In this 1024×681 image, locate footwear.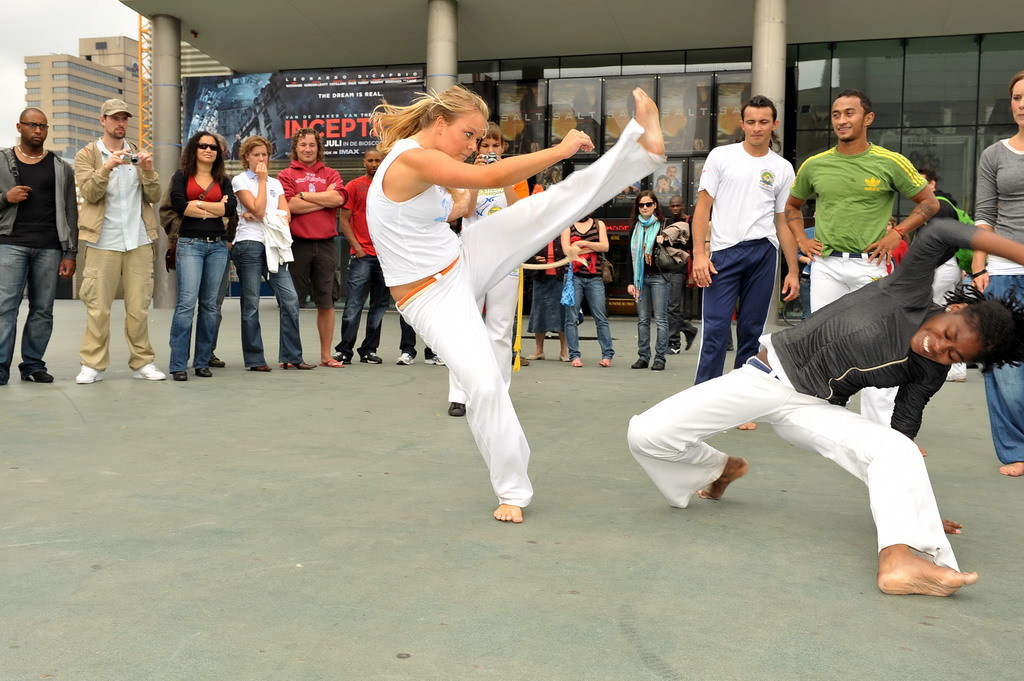
Bounding box: bbox=[174, 371, 188, 383].
